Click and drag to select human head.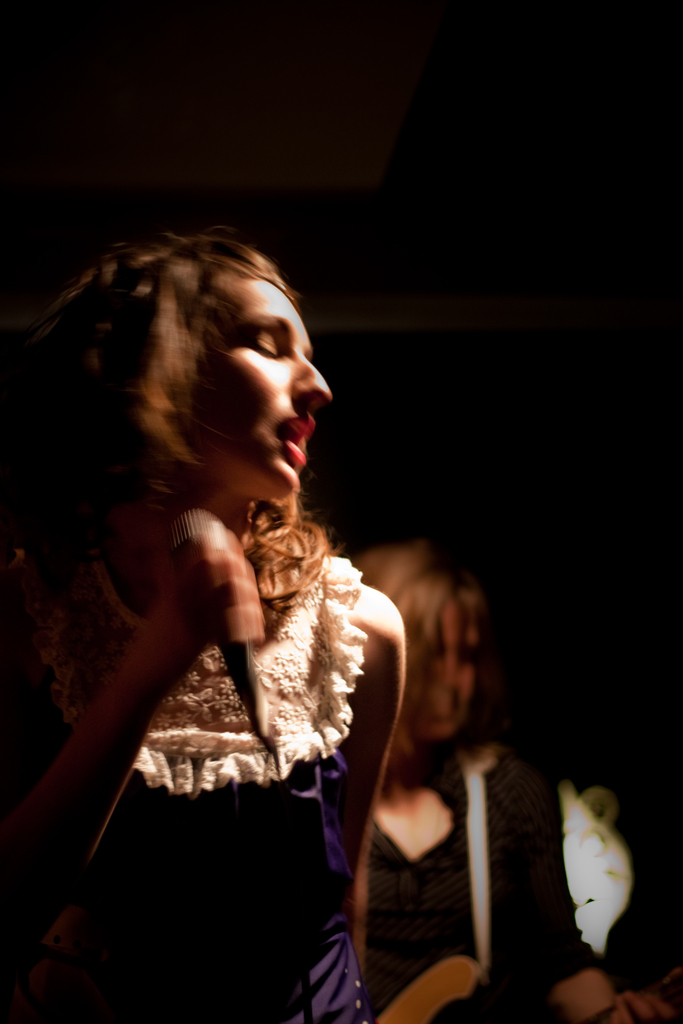
Selection: bbox(342, 544, 481, 741).
